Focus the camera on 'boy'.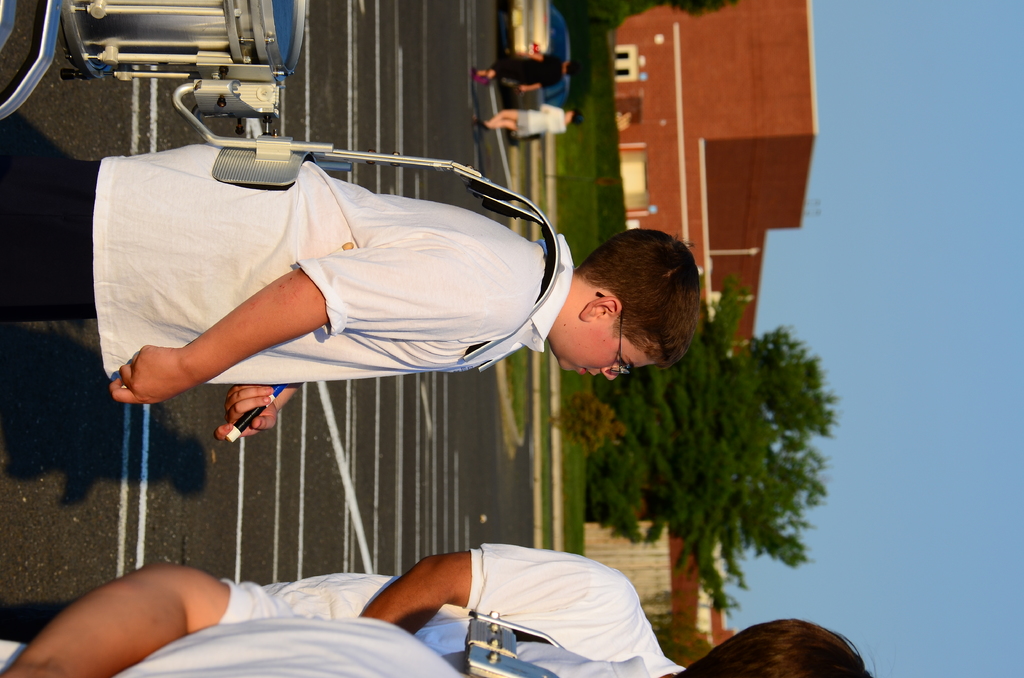
Focus region: region(264, 544, 868, 674).
